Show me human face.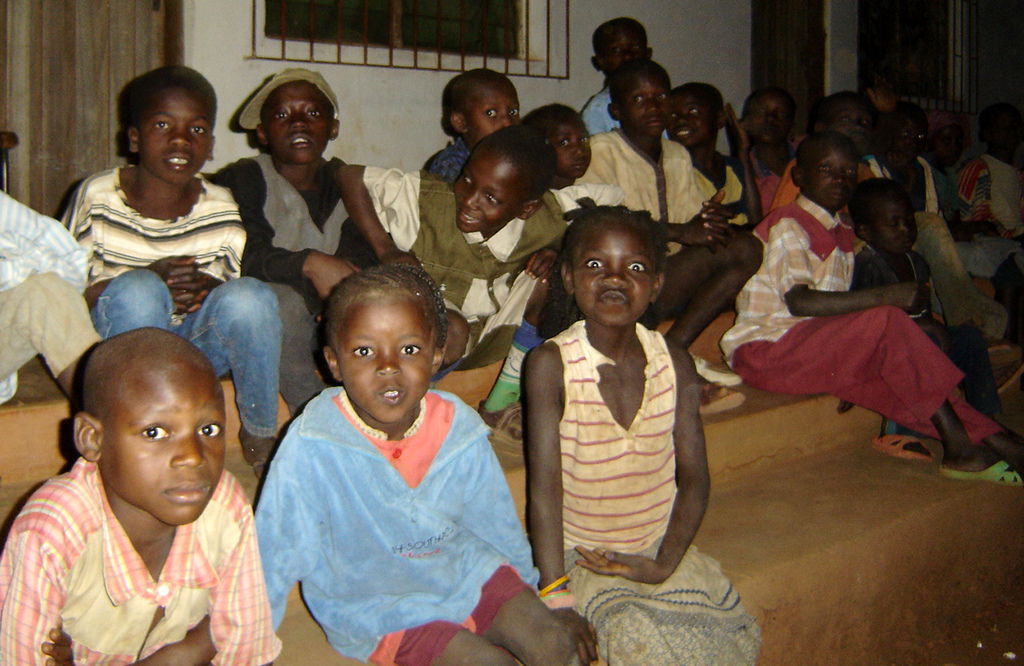
human face is here: {"x1": 102, "y1": 367, "x2": 229, "y2": 524}.
